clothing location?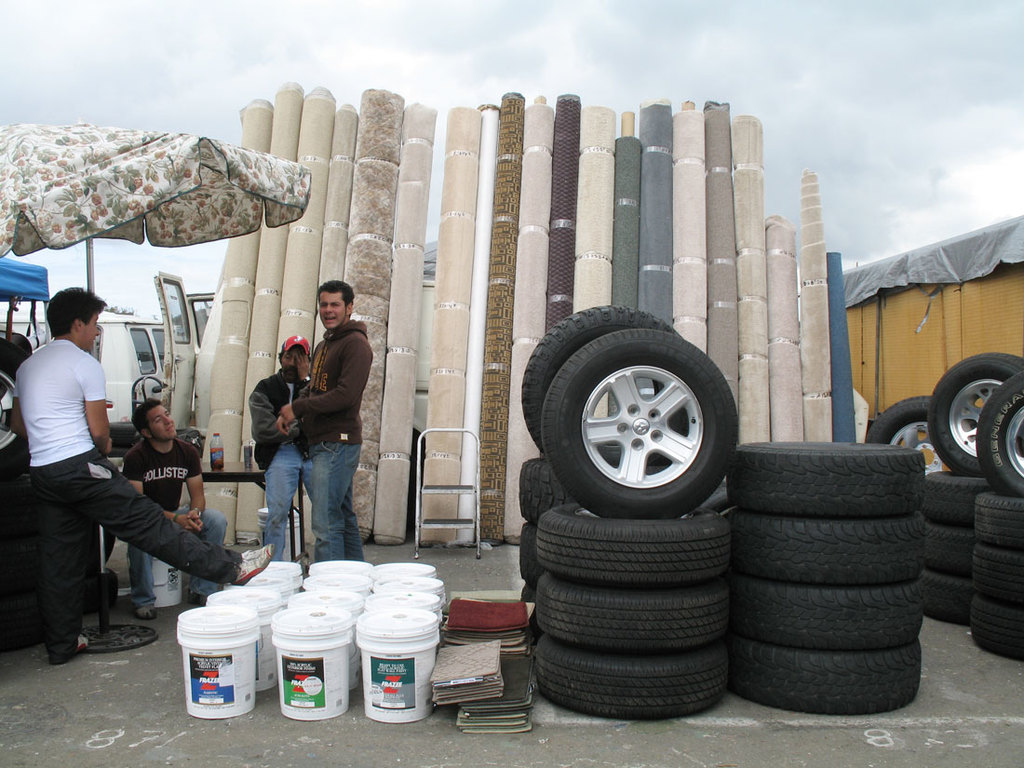
select_region(13, 320, 188, 645)
